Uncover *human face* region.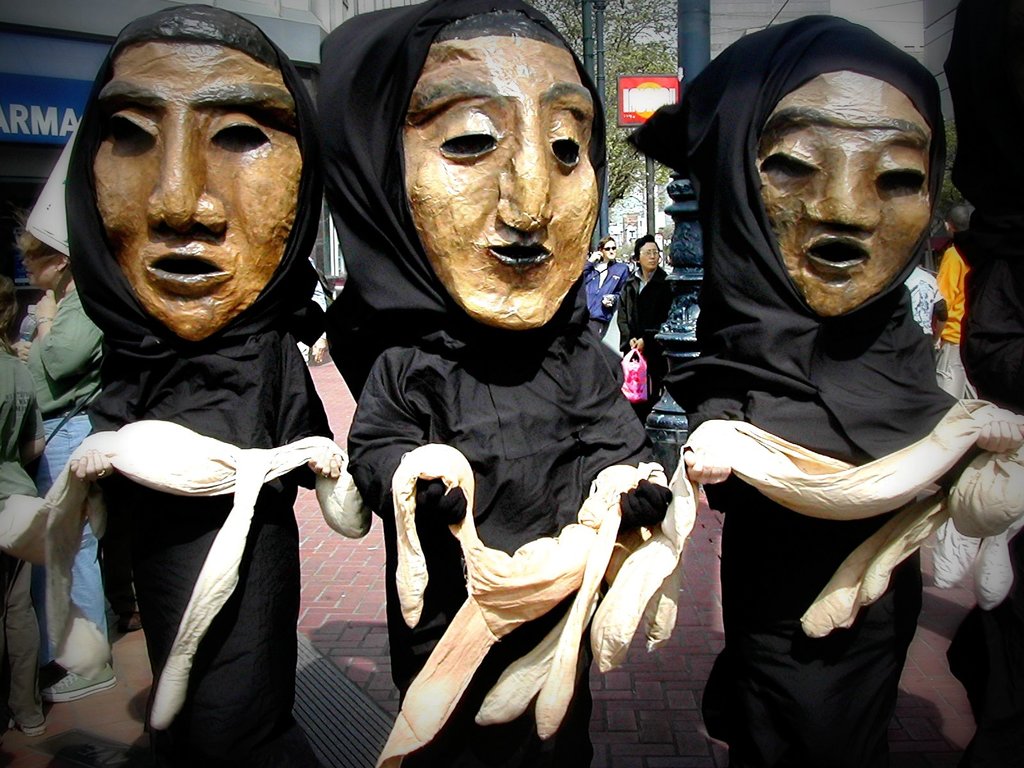
Uncovered: pyautogui.locateOnScreen(20, 230, 54, 284).
